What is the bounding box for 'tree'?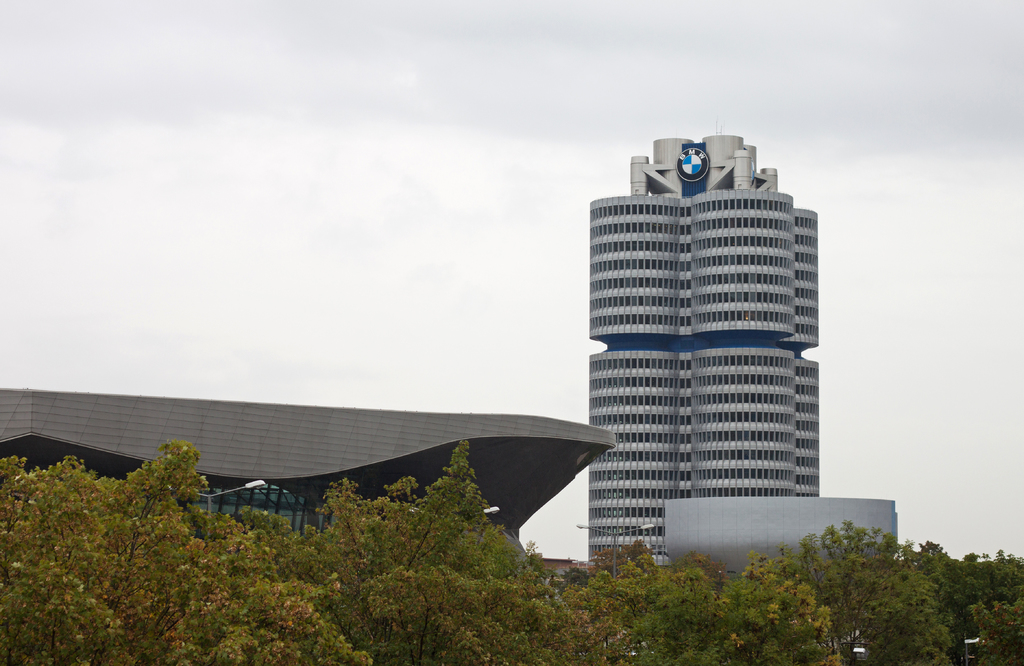
(x1=0, y1=441, x2=375, y2=665).
